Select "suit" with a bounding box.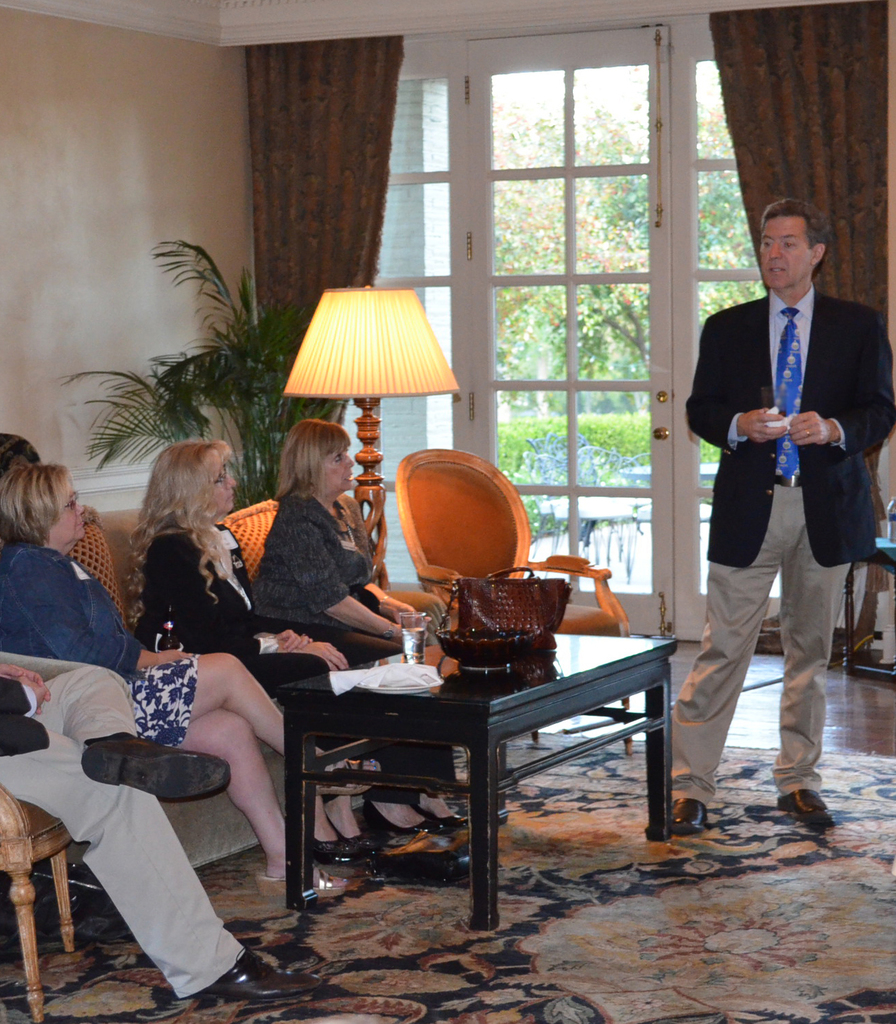
[0,664,246,1003].
